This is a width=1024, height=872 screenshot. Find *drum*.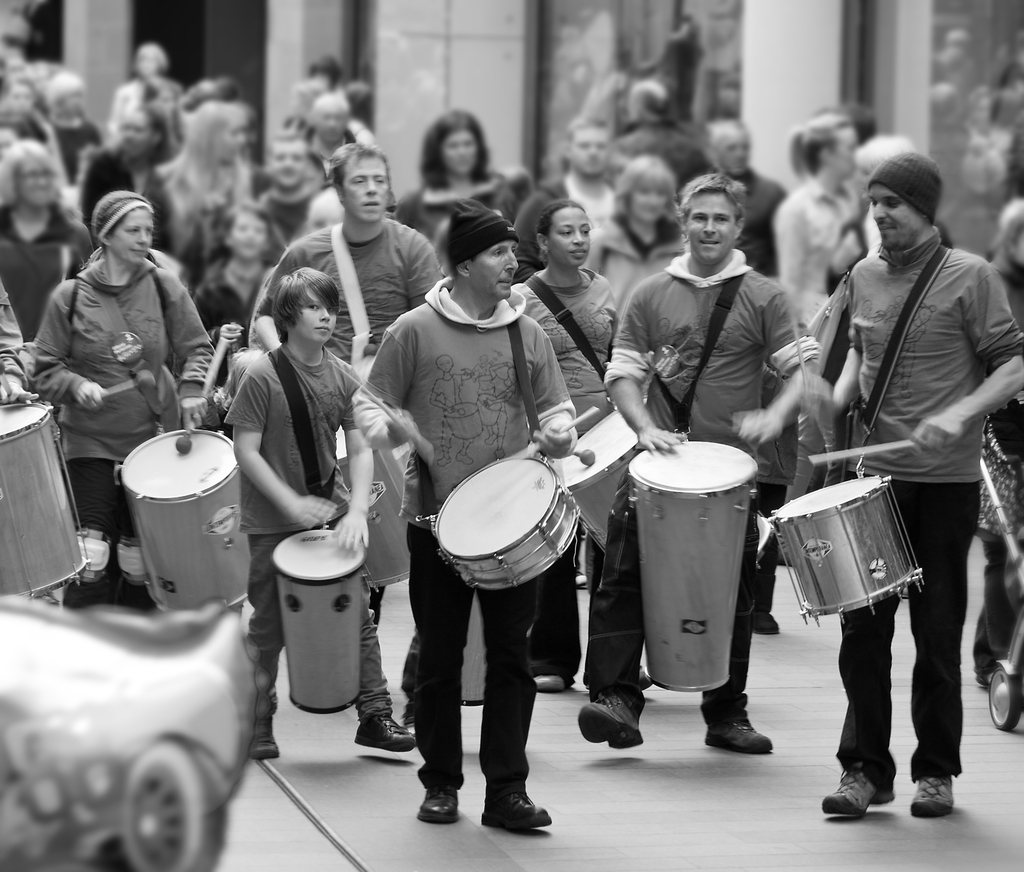
Bounding box: 272, 529, 368, 715.
